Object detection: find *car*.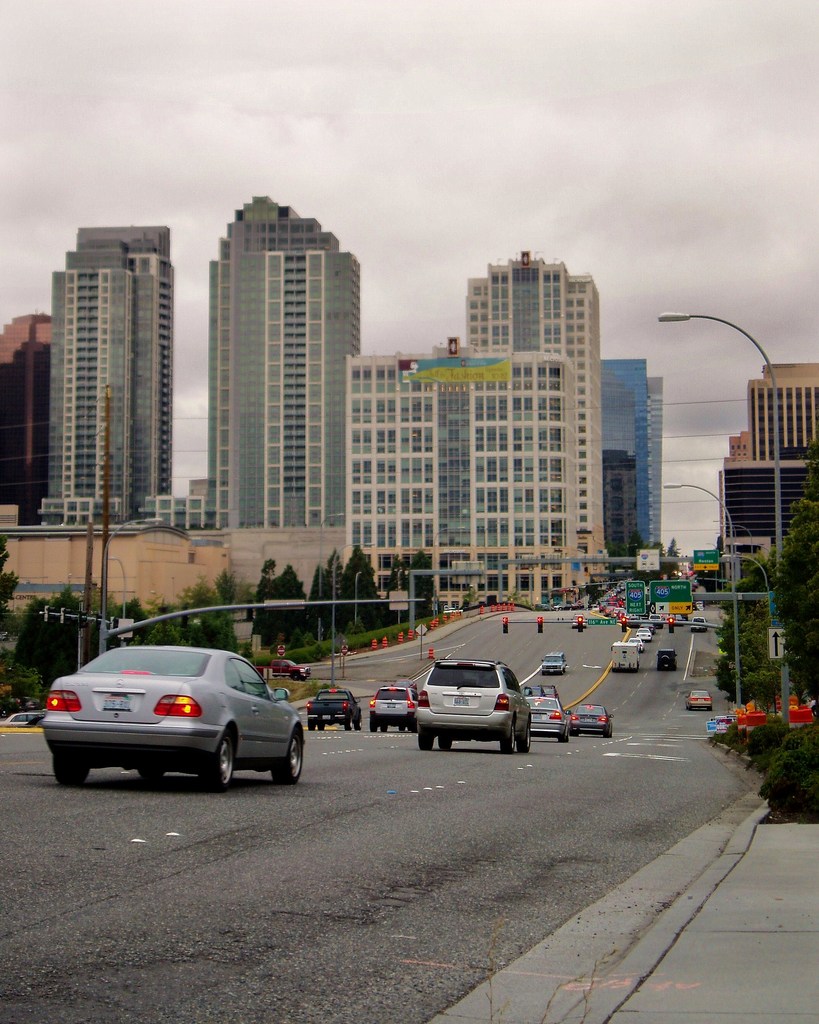
(692, 690, 712, 709).
